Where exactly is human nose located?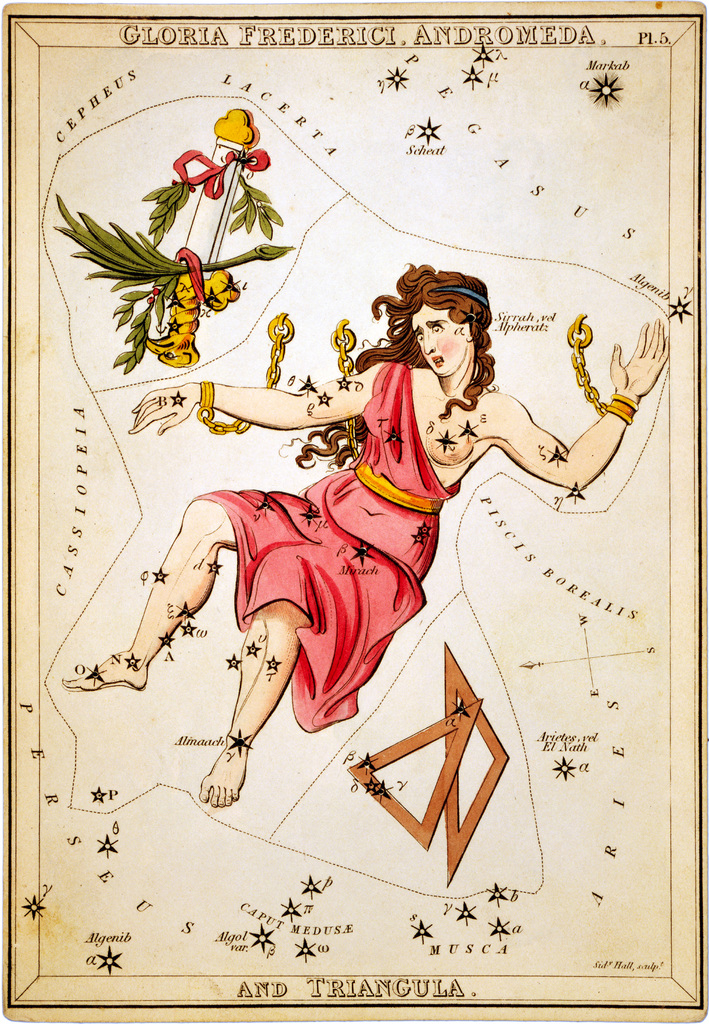
Its bounding box is [x1=423, y1=330, x2=433, y2=351].
